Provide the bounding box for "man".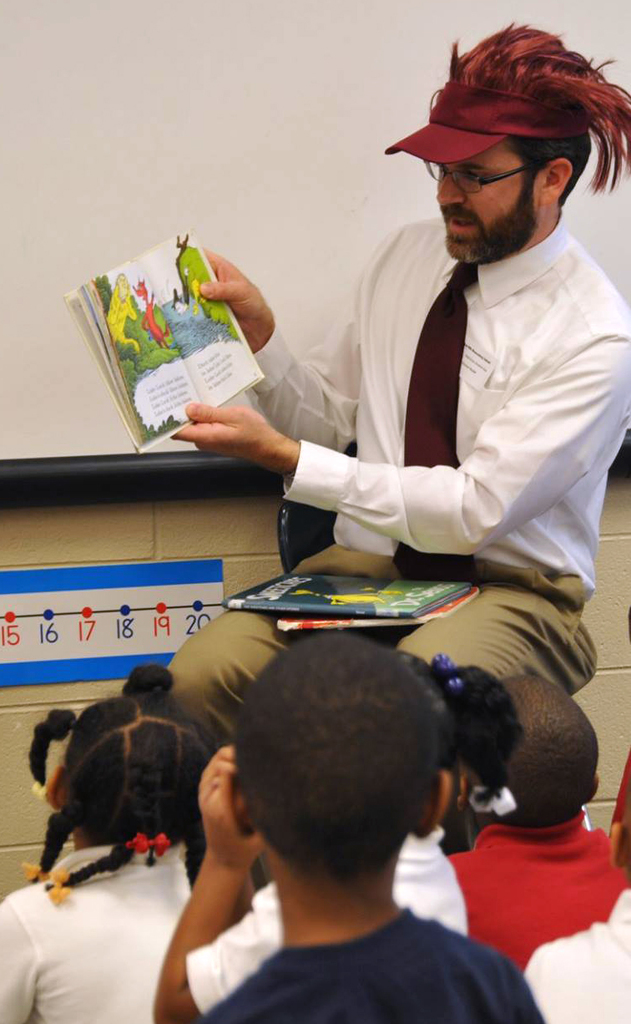
Rect(185, 55, 628, 779).
